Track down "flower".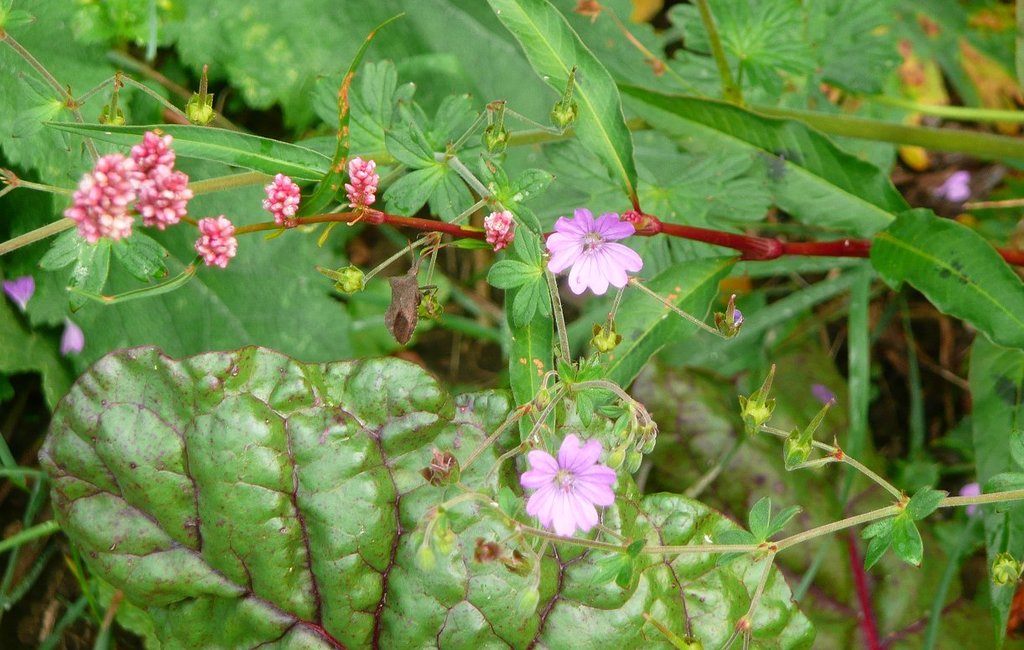
Tracked to <region>481, 210, 522, 251</region>.
